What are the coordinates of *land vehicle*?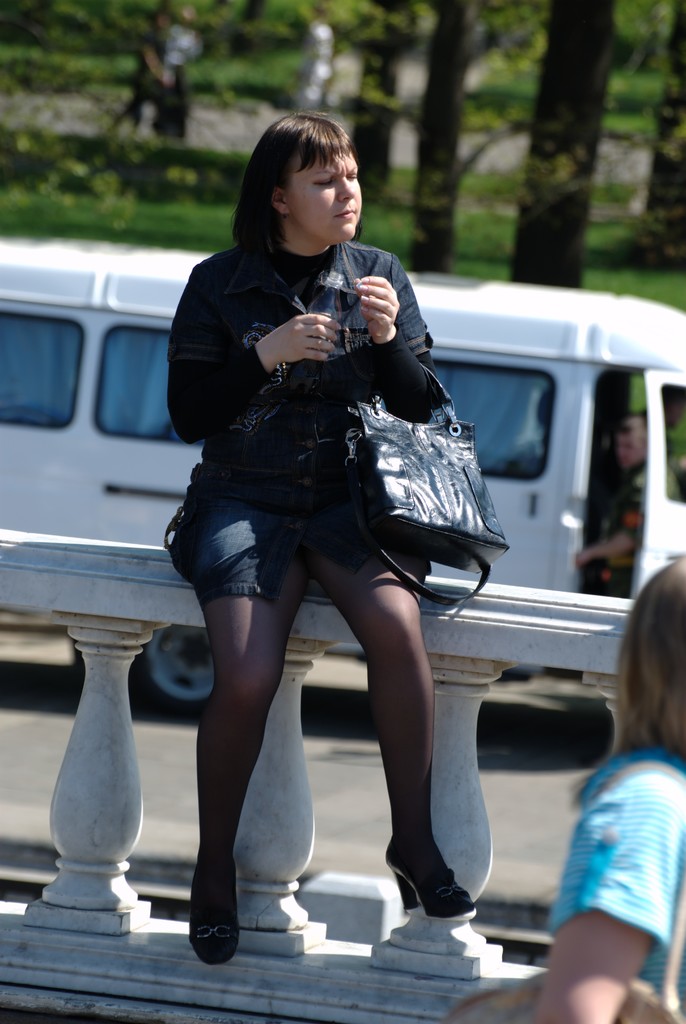
box=[0, 227, 685, 746].
